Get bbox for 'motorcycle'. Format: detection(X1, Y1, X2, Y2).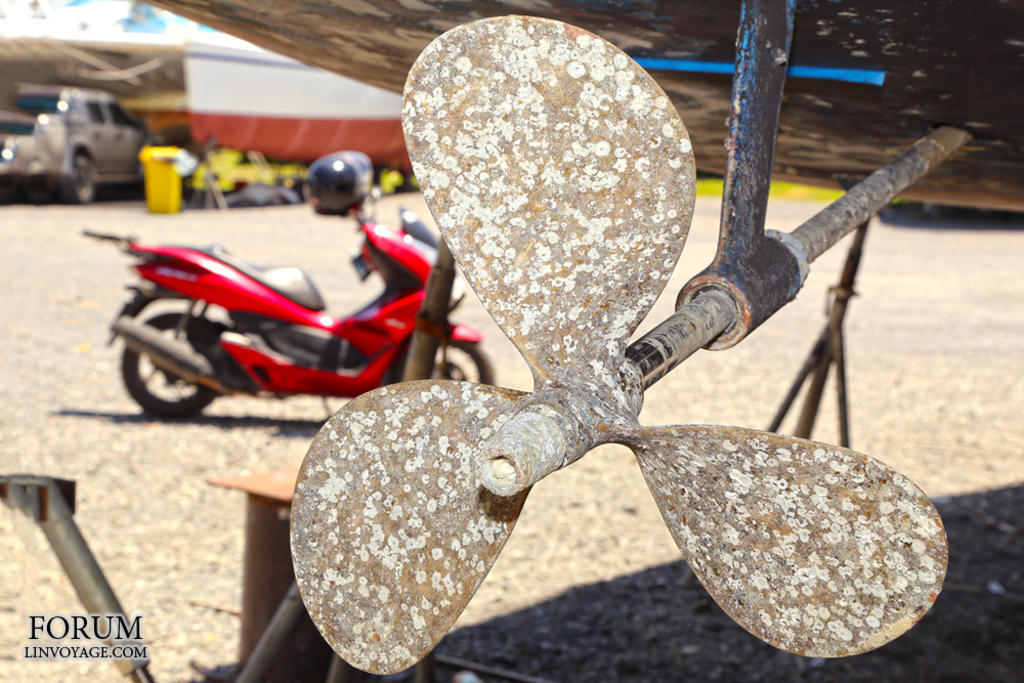
detection(85, 153, 495, 419).
